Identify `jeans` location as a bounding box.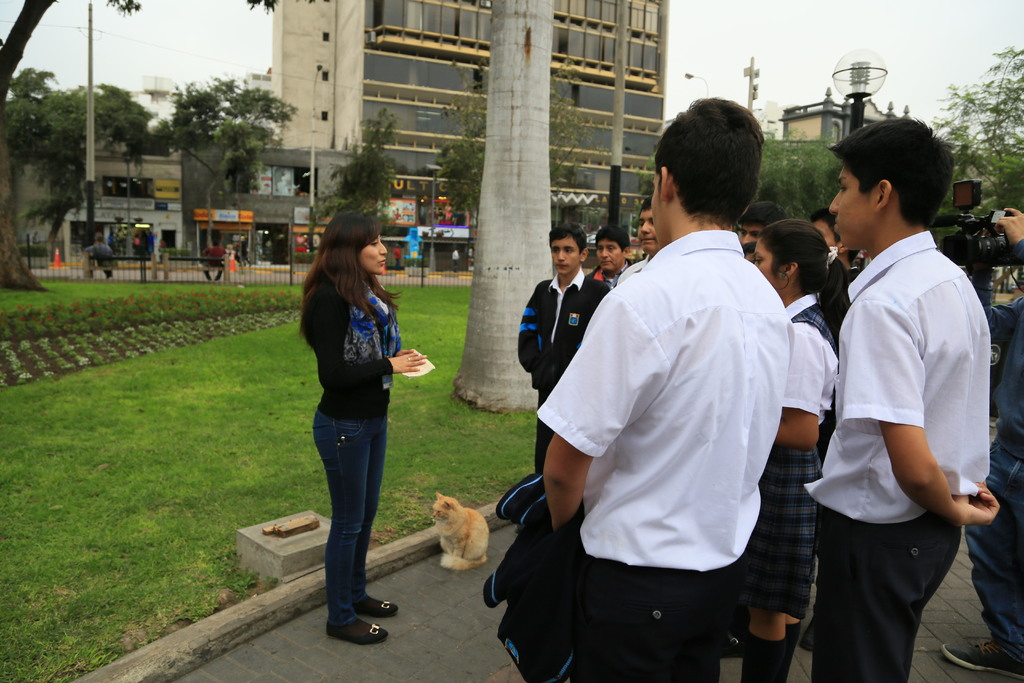
[left=959, top=431, right=1023, bottom=655].
